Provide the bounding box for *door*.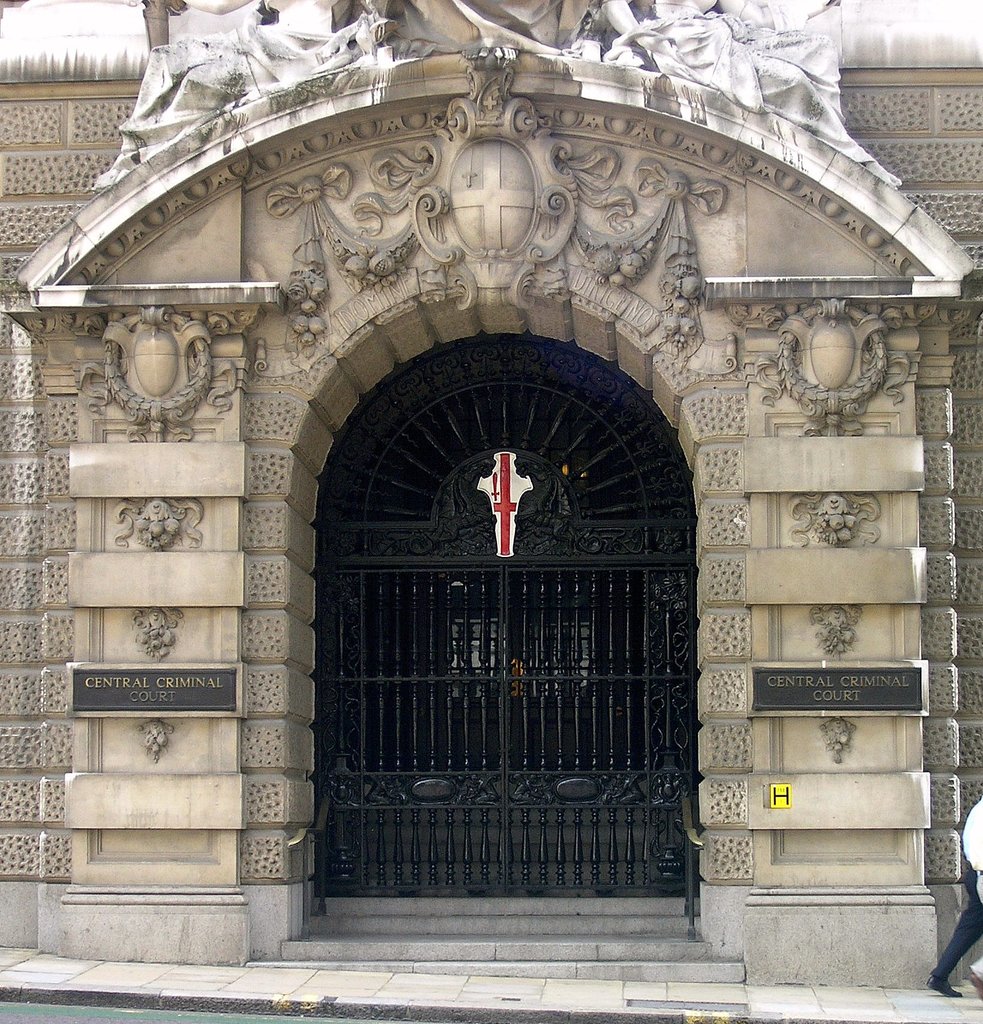
left=317, top=335, right=706, bottom=899.
